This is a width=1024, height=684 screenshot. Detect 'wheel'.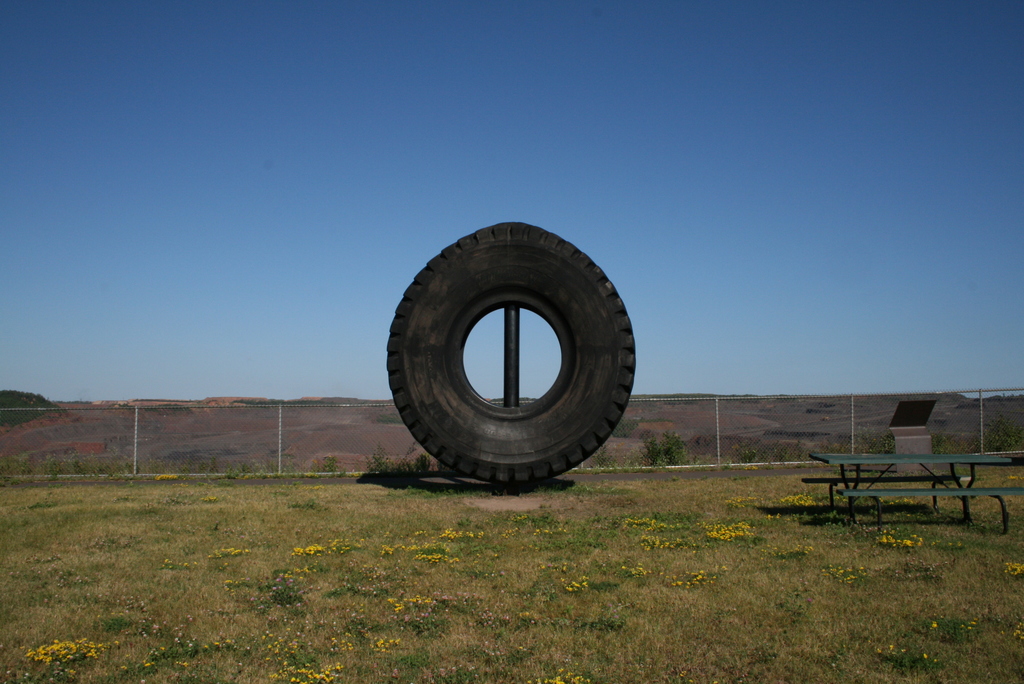
{"x1": 382, "y1": 221, "x2": 636, "y2": 485}.
